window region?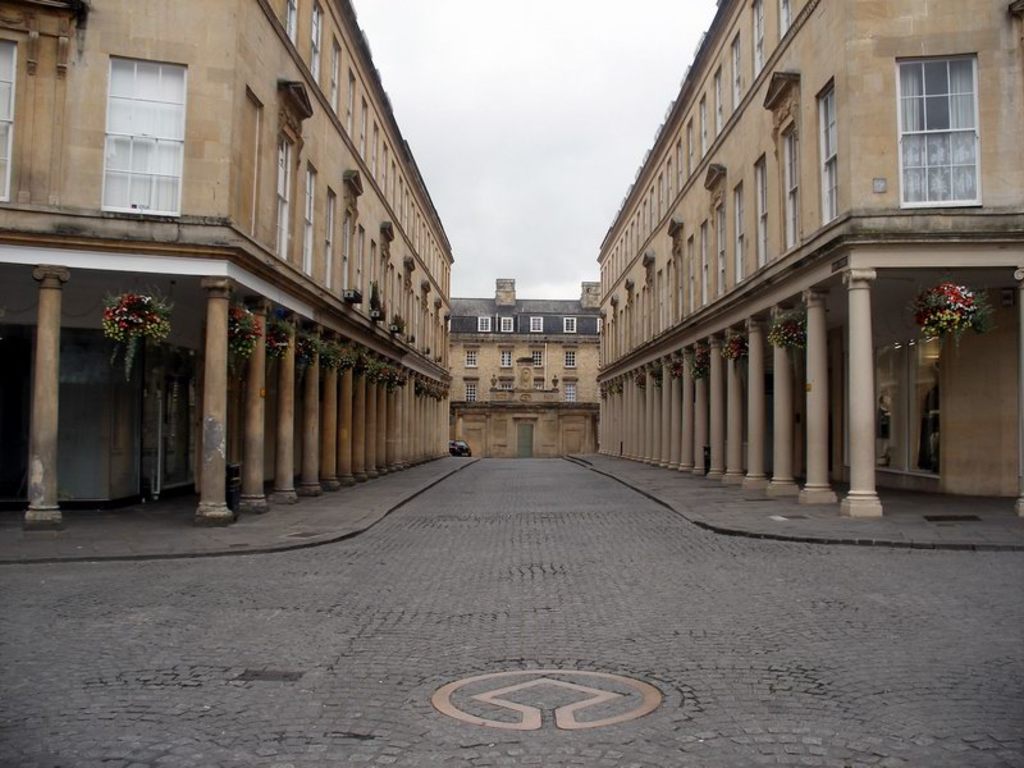
Rect(662, 259, 672, 333)
